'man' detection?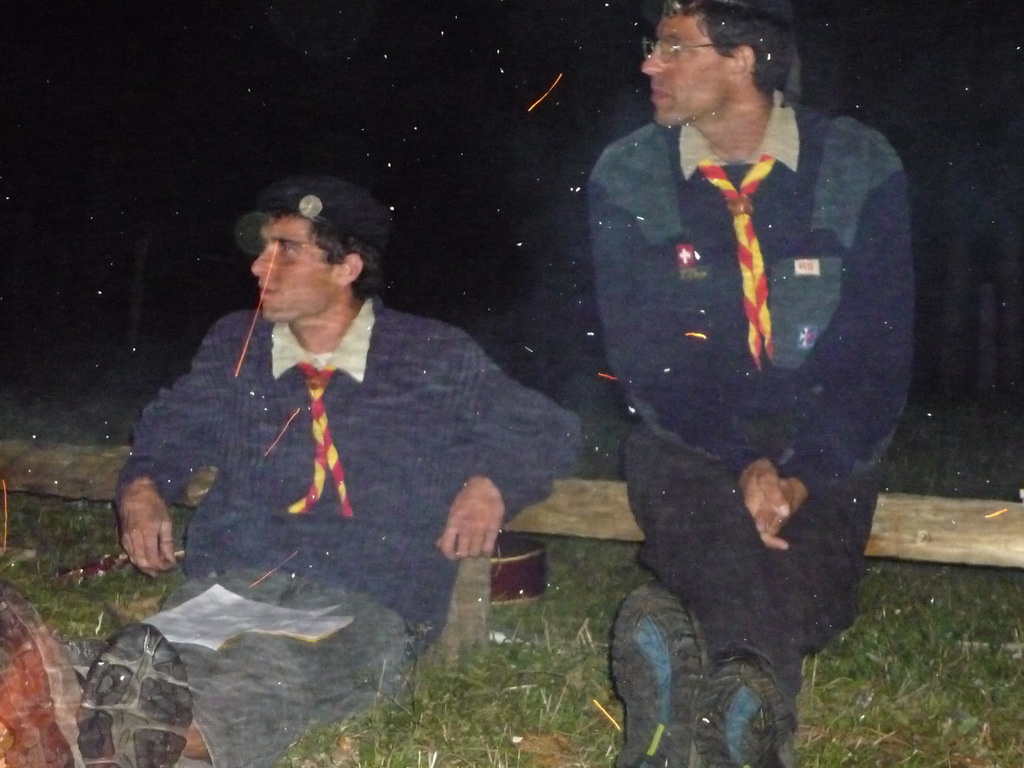
bbox=[599, 0, 922, 767]
